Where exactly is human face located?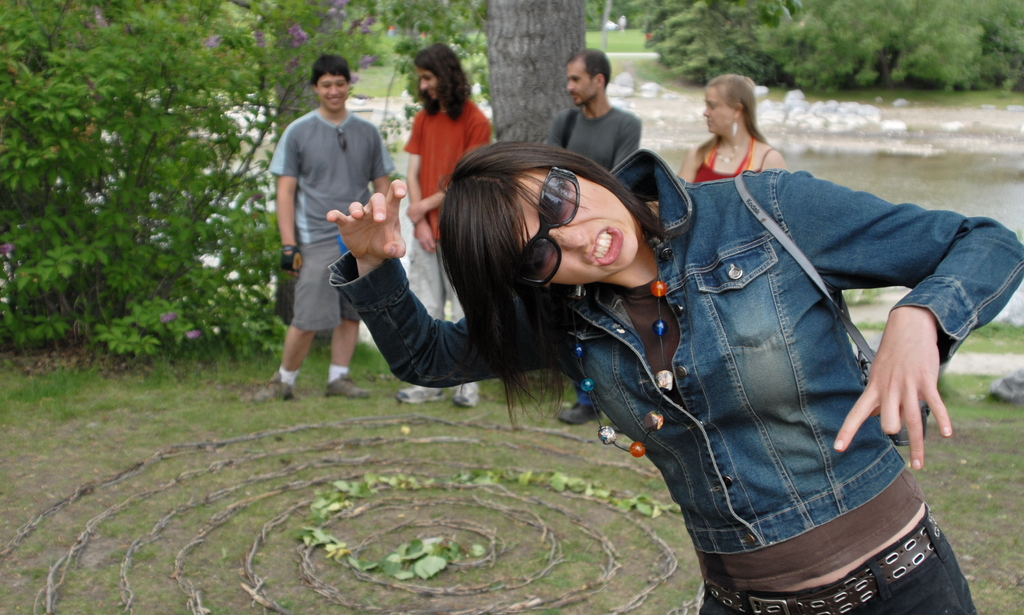
Its bounding box is bbox=(699, 85, 739, 139).
